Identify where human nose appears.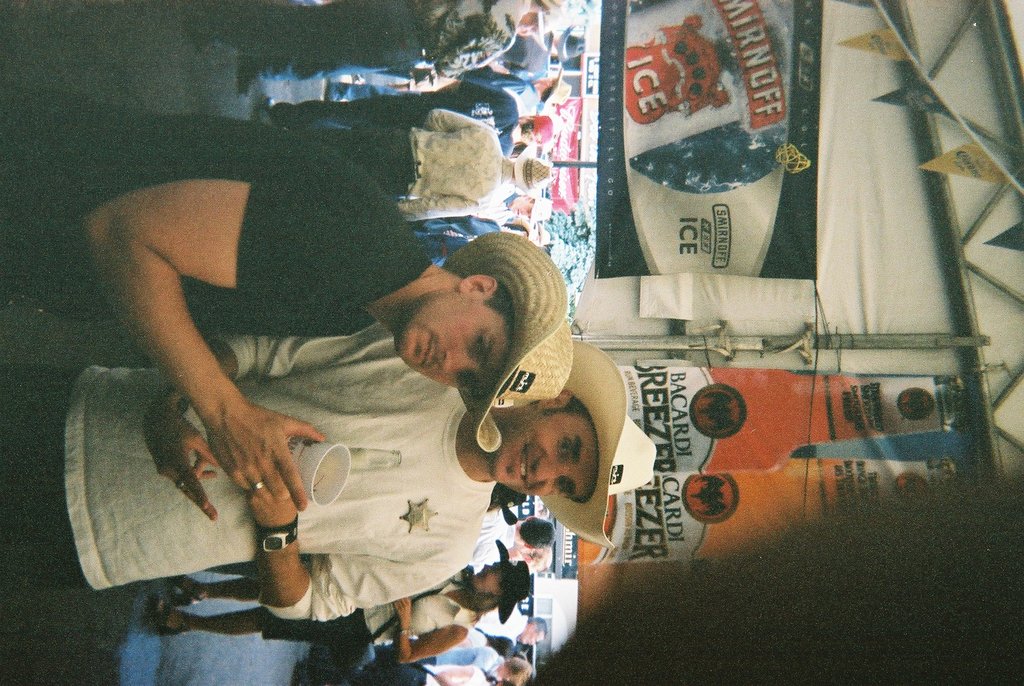
Appears at (x1=436, y1=349, x2=481, y2=375).
